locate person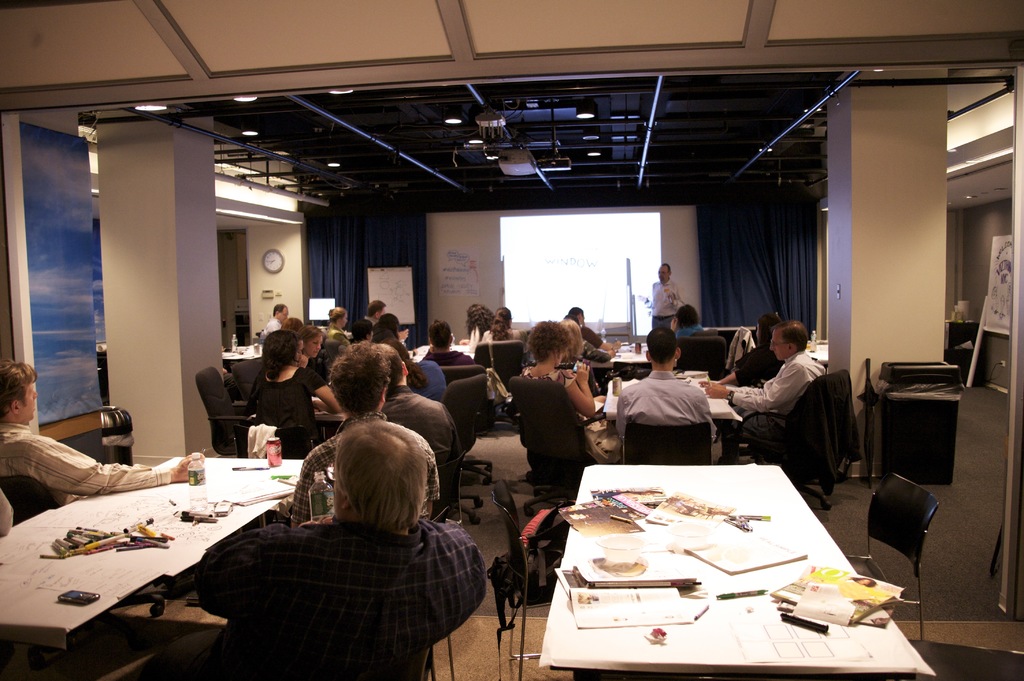
left=698, top=316, right=778, bottom=389
